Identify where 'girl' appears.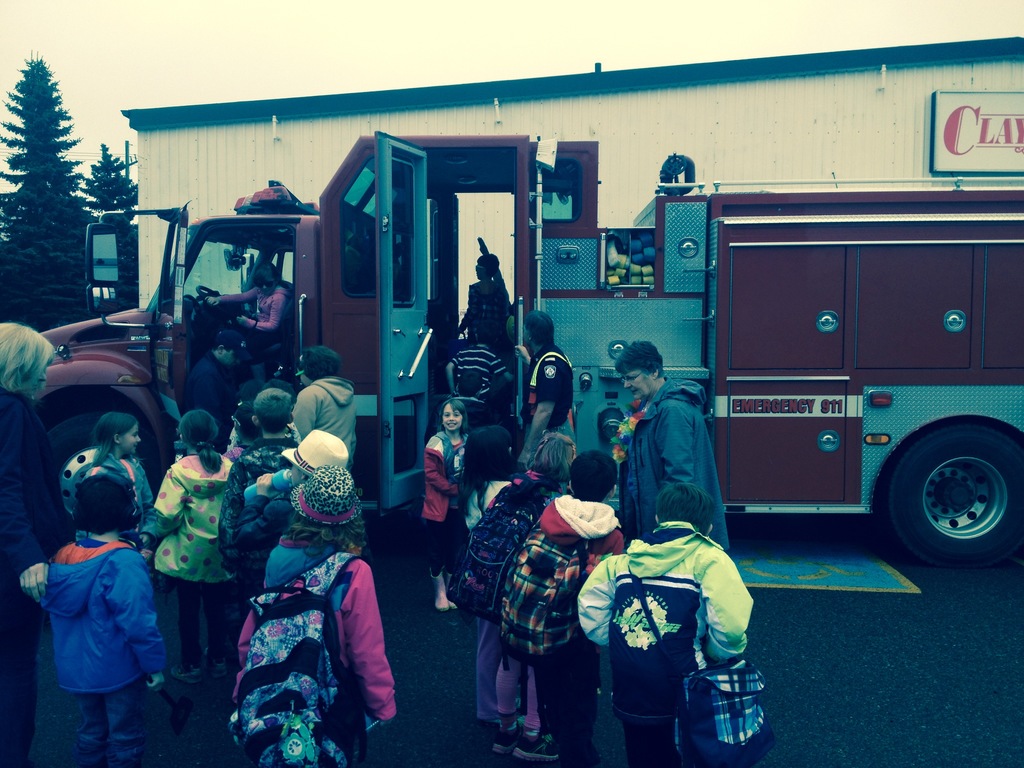
Appears at 454/424/532/602.
